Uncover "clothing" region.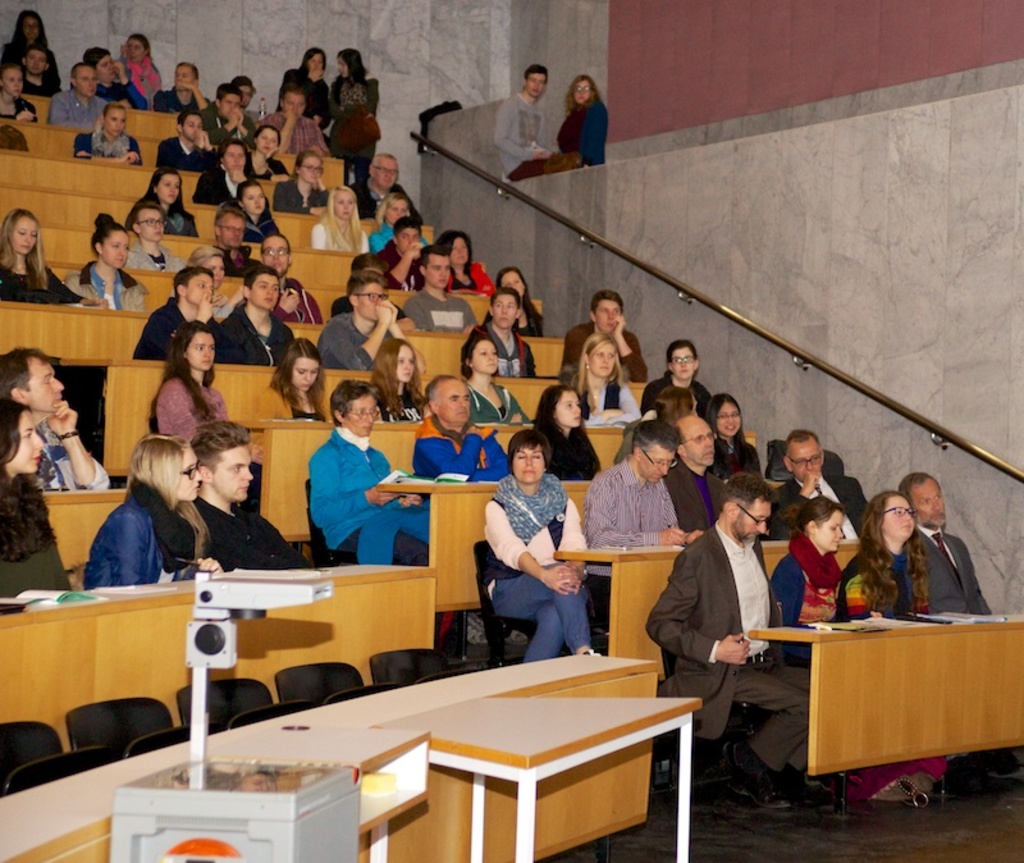
Uncovered: box=[0, 92, 22, 127].
